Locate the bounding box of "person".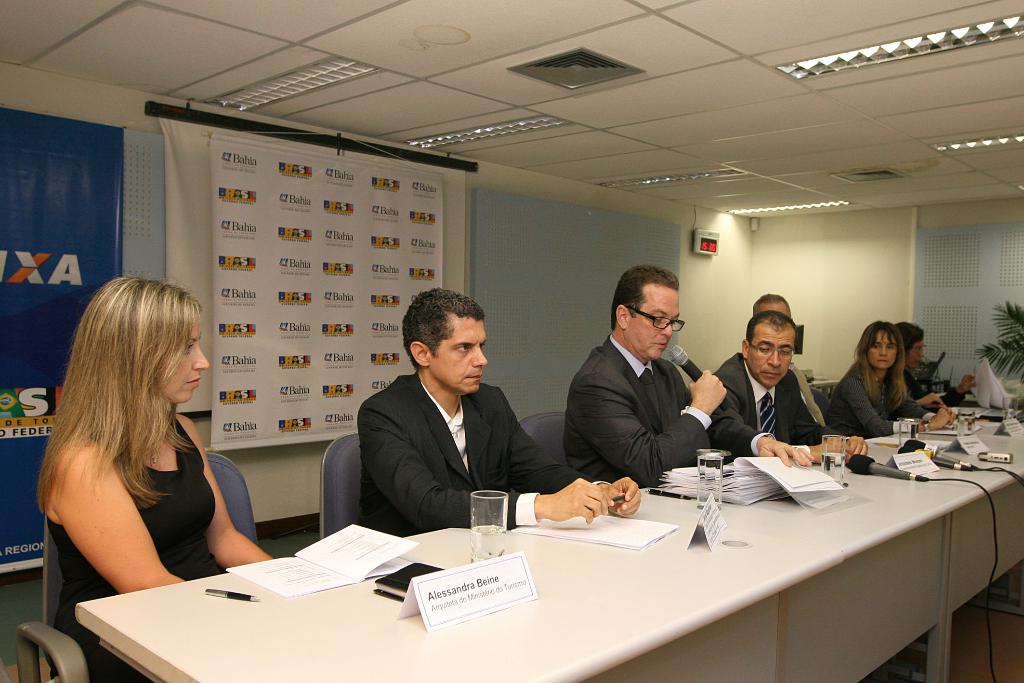
Bounding box: BBox(824, 322, 949, 436).
